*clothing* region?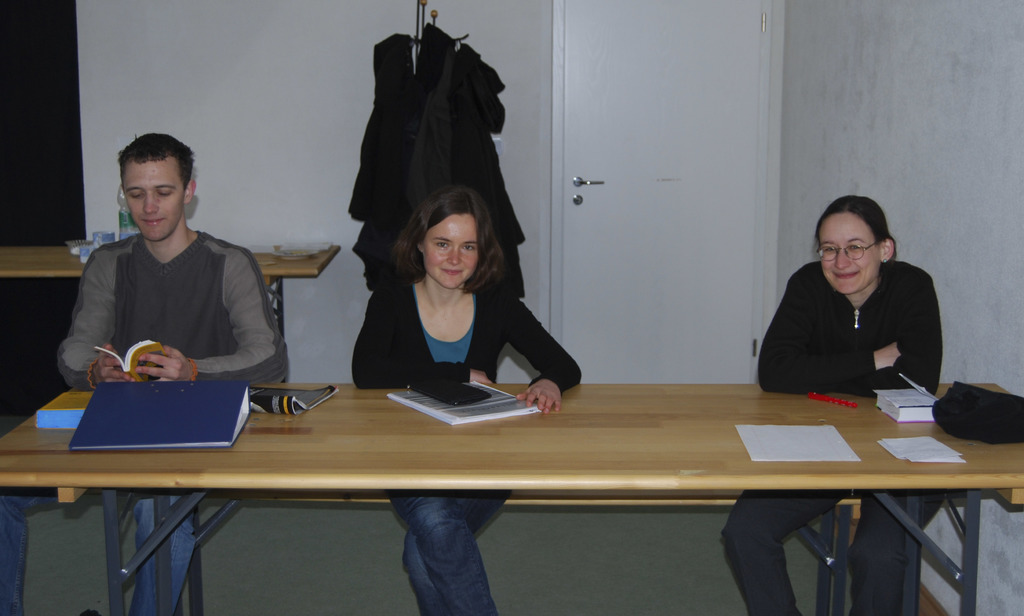
bbox(345, 38, 532, 312)
